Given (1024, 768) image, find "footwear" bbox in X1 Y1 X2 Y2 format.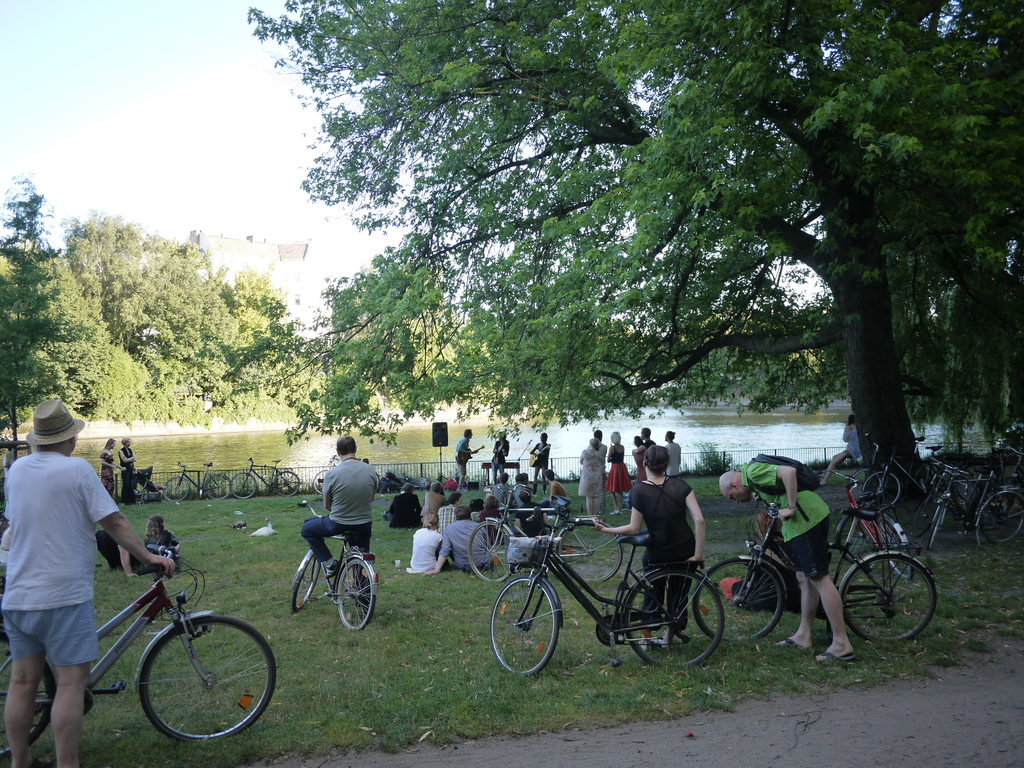
323 556 341 579.
